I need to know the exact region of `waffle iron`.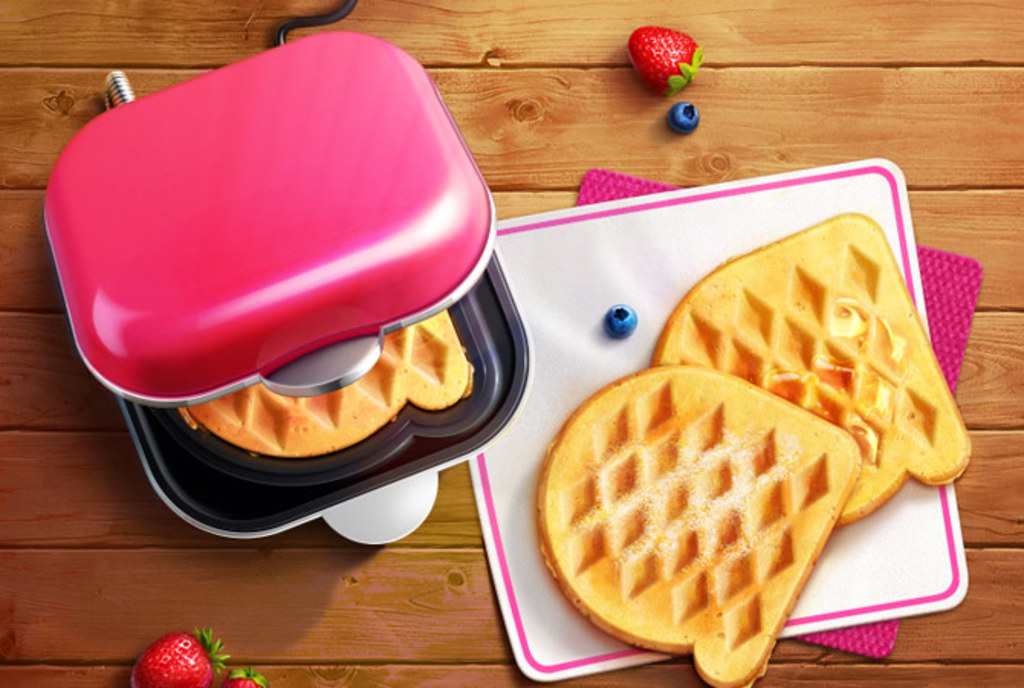
Region: select_region(41, 29, 535, 547).
